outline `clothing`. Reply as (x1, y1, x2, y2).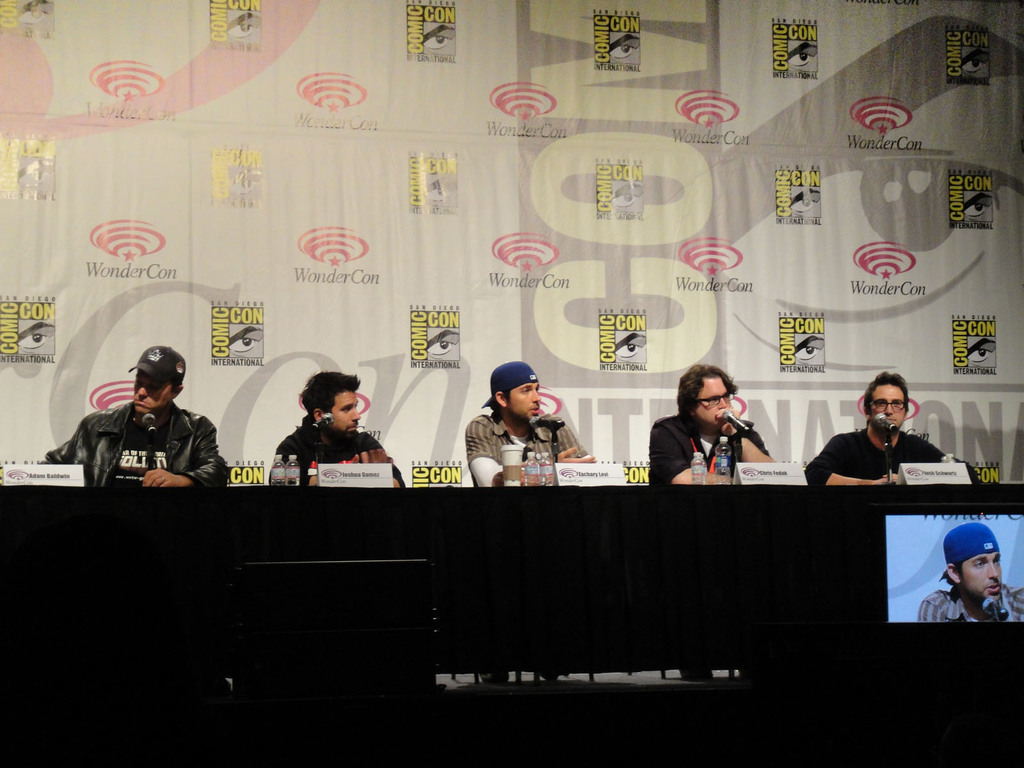
(463, 408, 587, 676).
